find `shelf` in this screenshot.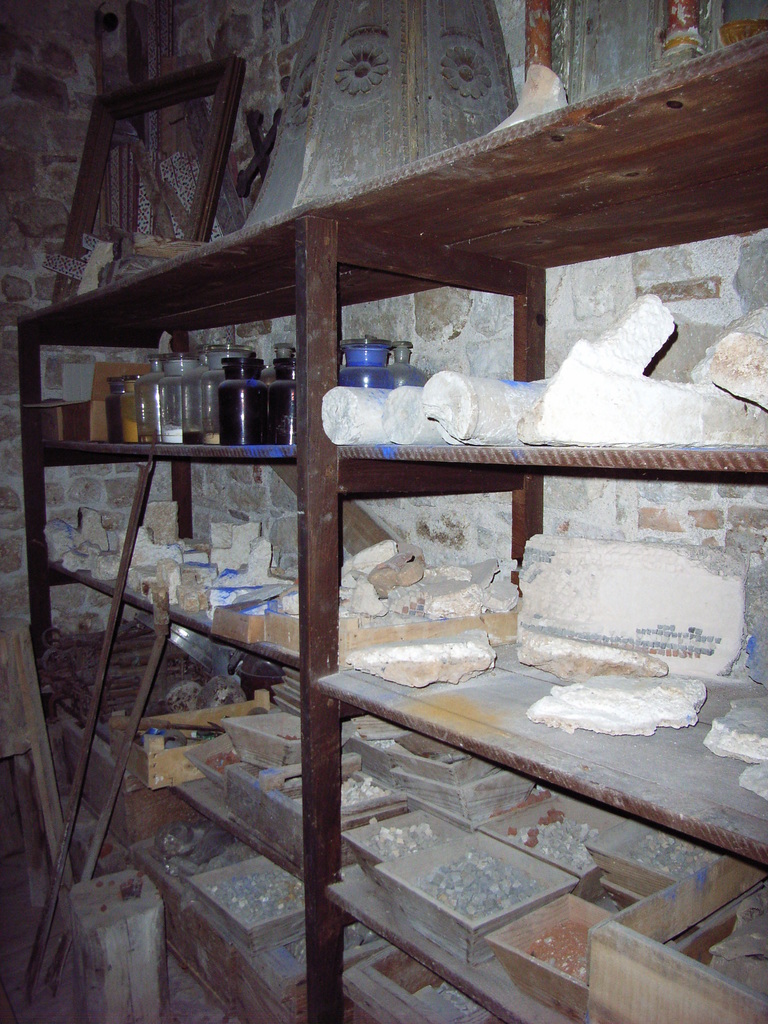
The bounding box for `shelf` is [x1=22, y1=447, x2=306, y2=671].
